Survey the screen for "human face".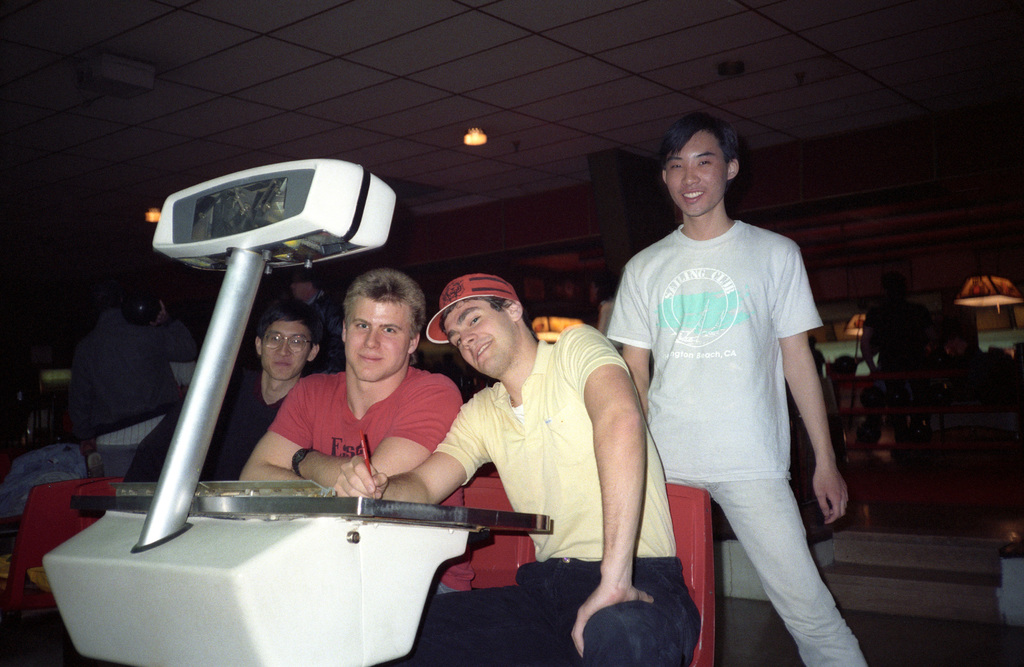
Survey found: 444 300 502 376.
